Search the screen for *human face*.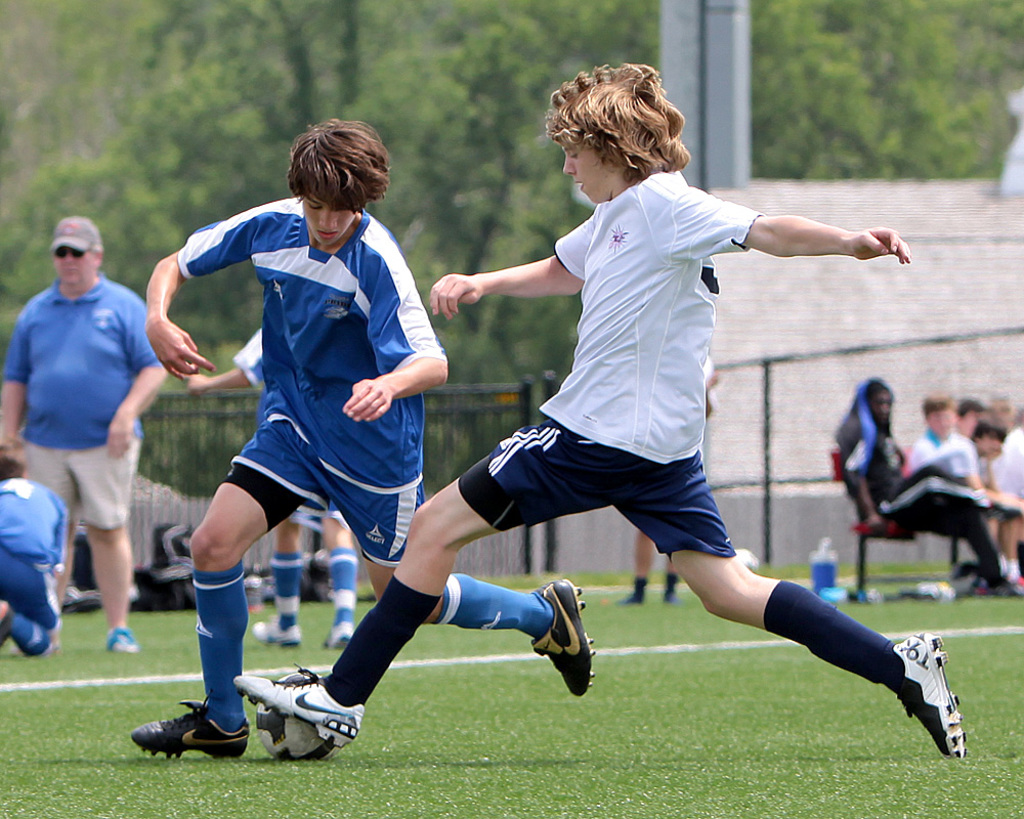
Found at (984, 432, 1005, 459).
